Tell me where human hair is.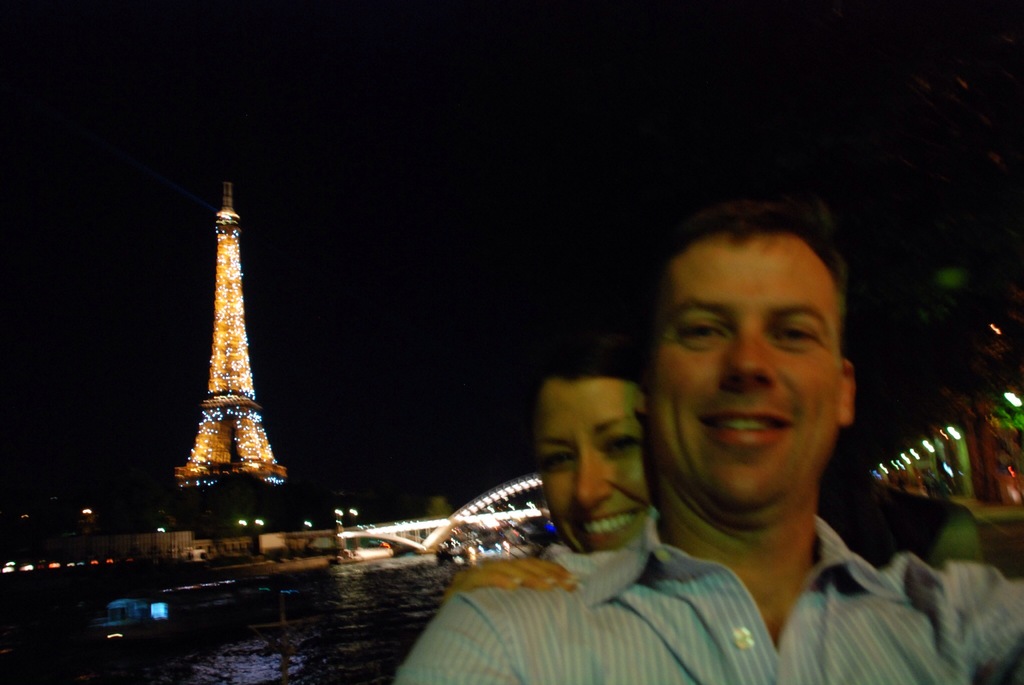
human hair is at x1=529, y1=319, x2=658, y2=404.
